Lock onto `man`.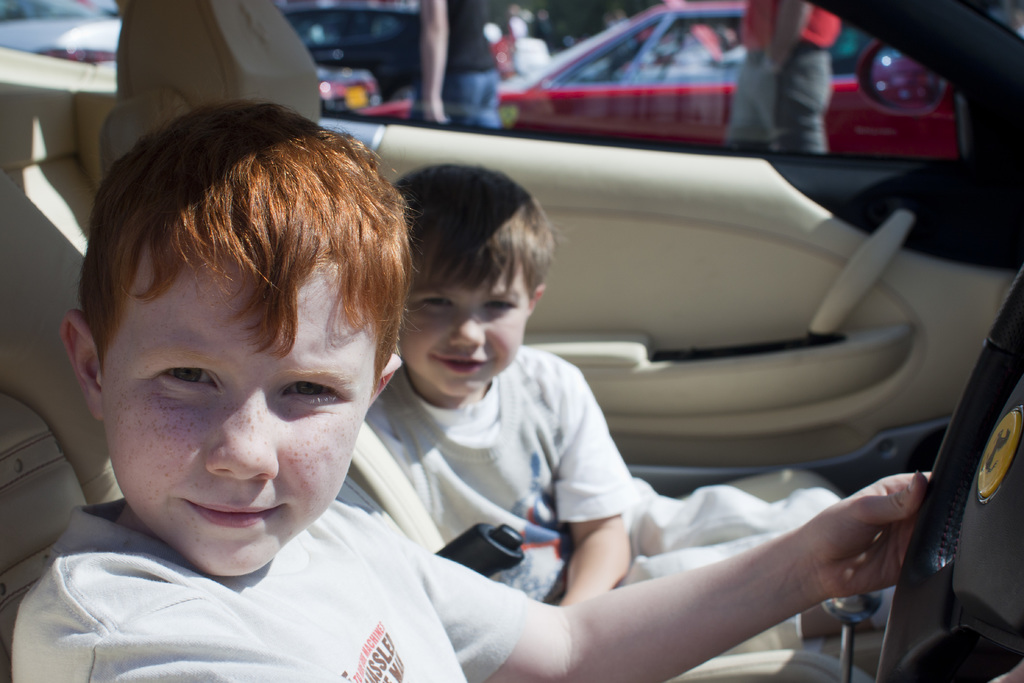
Locked: 407,0,511,128.
